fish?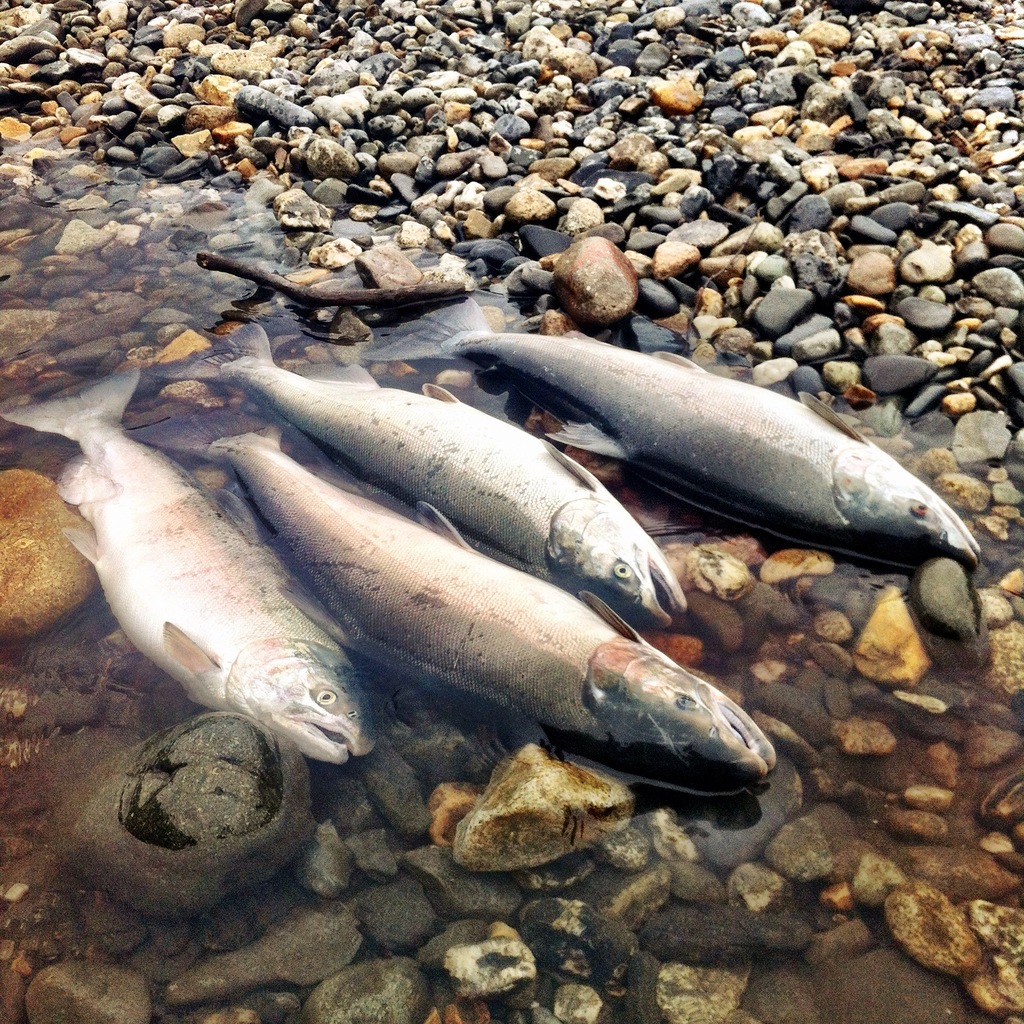
x1=8 y1=356 x2=373 y2=769
